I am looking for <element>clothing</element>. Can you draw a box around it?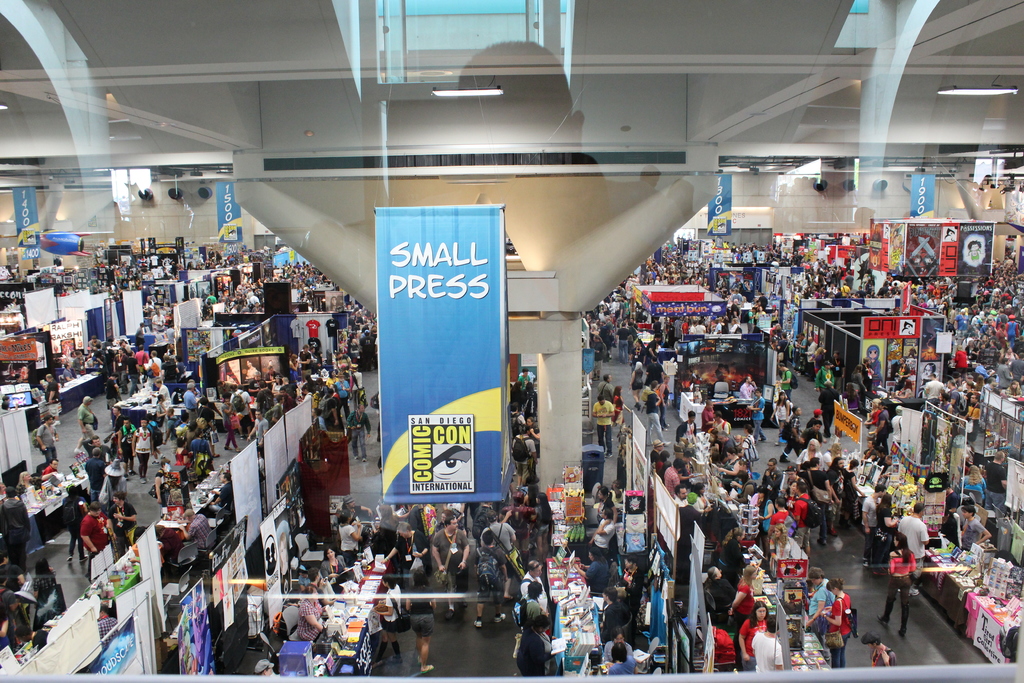
Sure, the bounding box is 738:384:756:399.
